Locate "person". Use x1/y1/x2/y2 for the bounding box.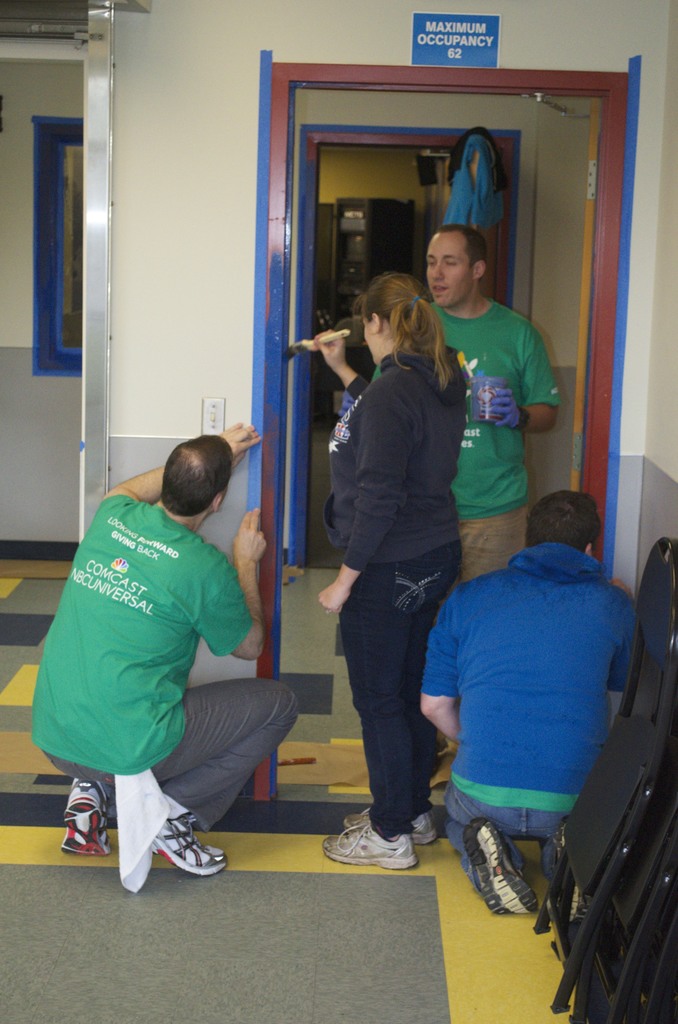
31/422/301/873.
